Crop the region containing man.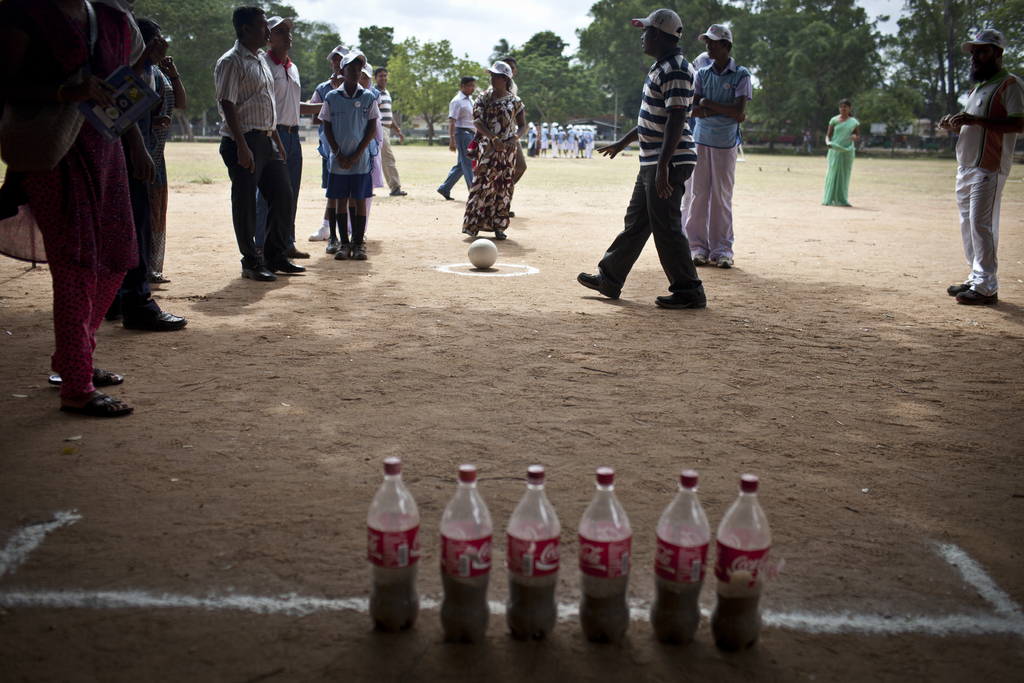
Crop region: 573, 7, 714, 308.
